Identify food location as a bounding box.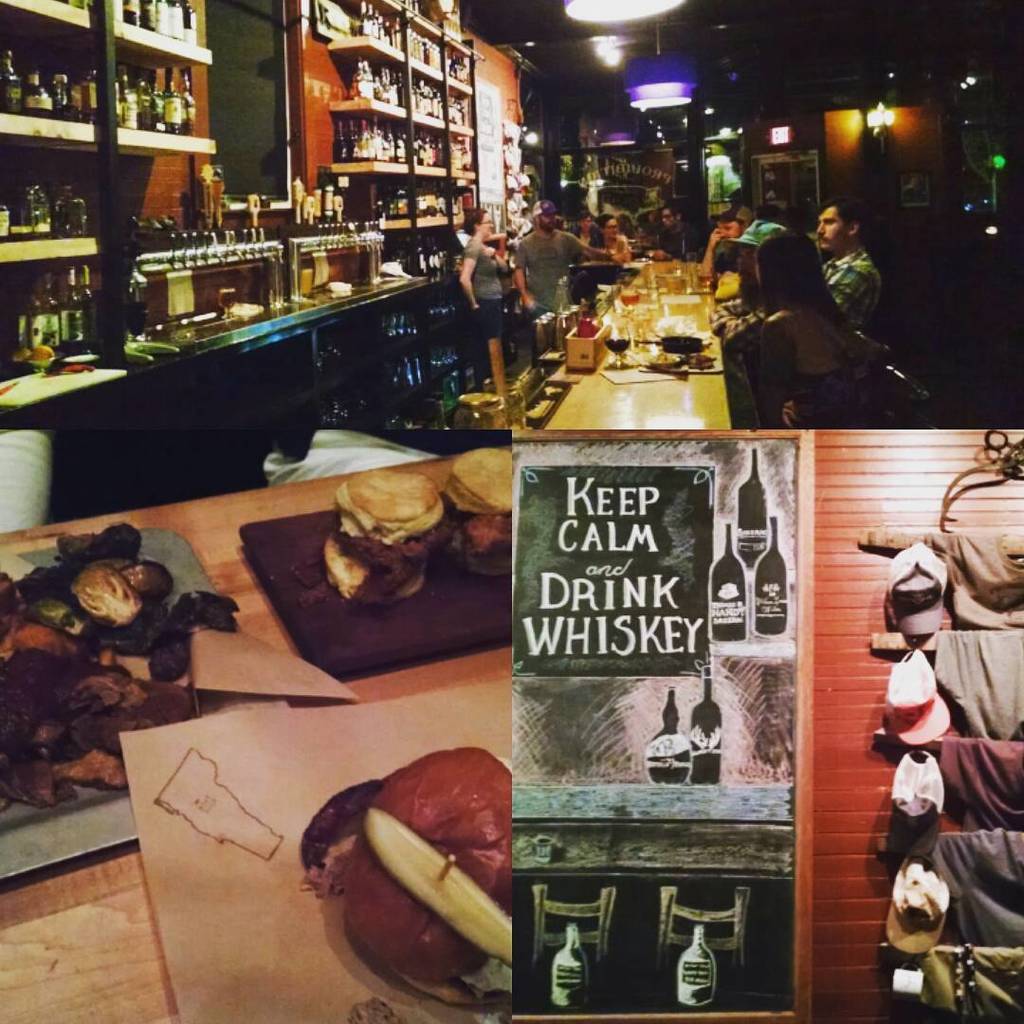
bbox(302, 747, 534, 990).
